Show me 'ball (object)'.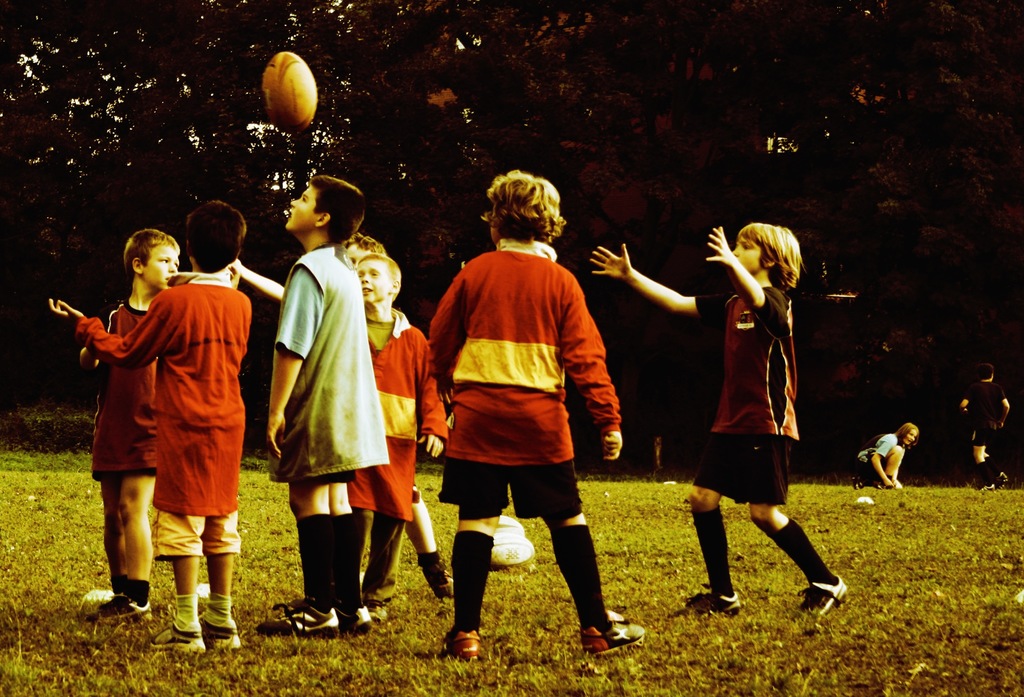
'ball (object)' is here: BBox(500, 514, 521, 528).
